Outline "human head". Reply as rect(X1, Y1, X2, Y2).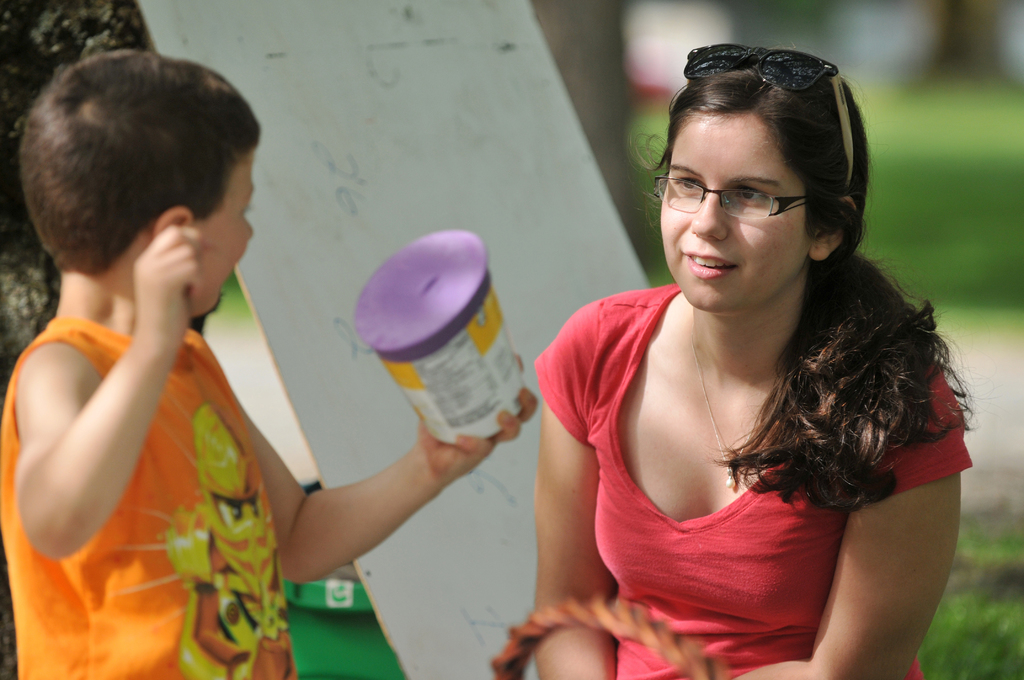
rect(659, 35, 872, 309).
